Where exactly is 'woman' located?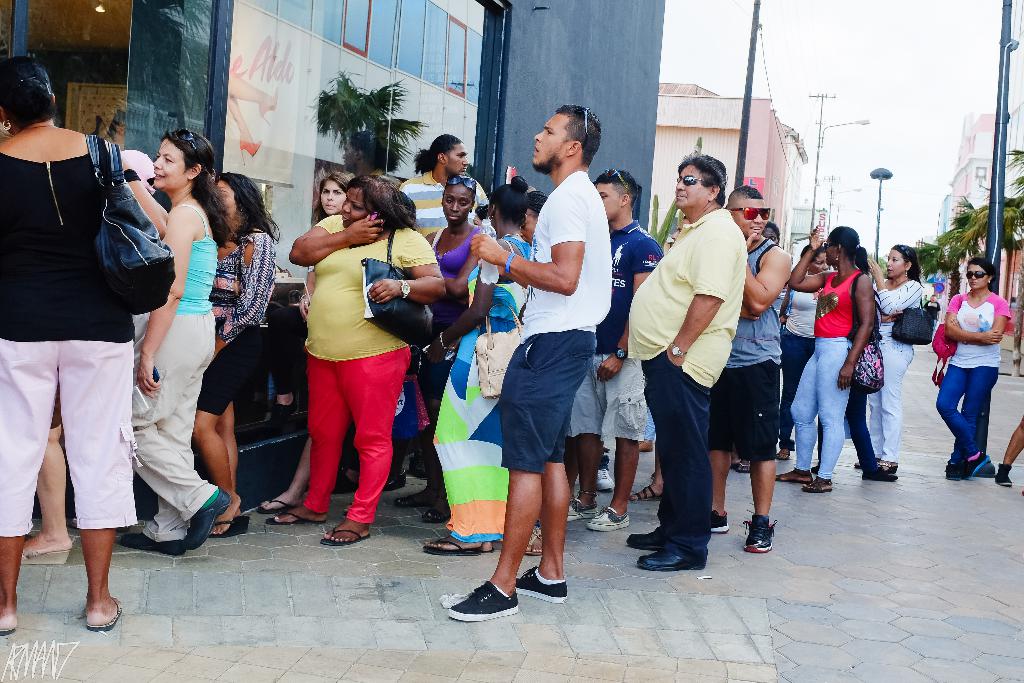
Its bounding box is {"left": 805, "top": 229, "right": 902, "bottom": 492}.
